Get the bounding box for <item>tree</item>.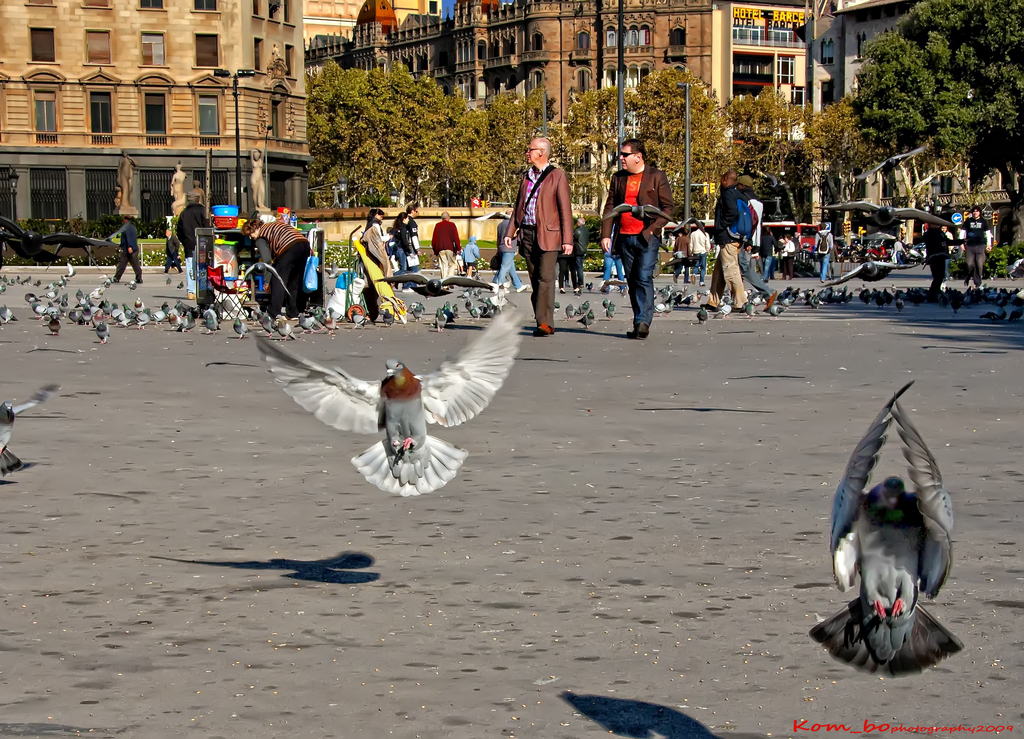
x1=570 y1=87 x2=651 y2=216.
